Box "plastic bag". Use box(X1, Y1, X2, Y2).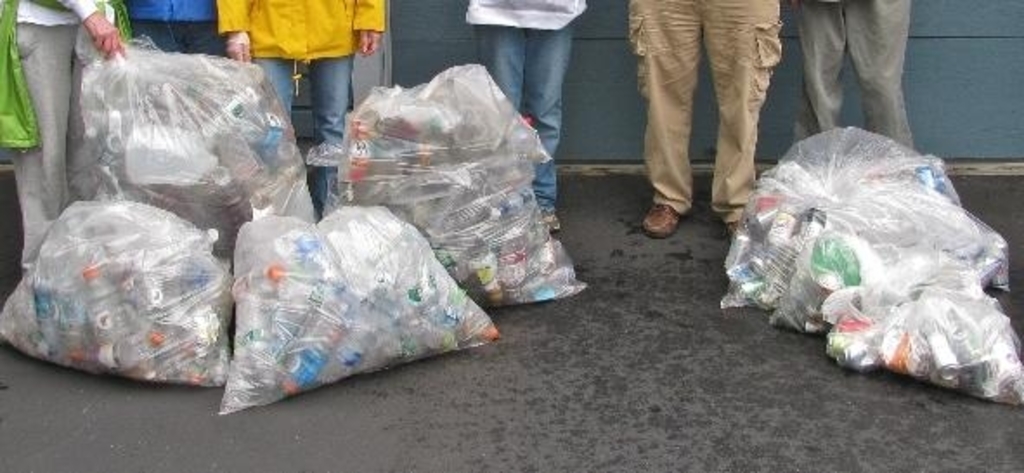
box(321, 59, 582, 305).
